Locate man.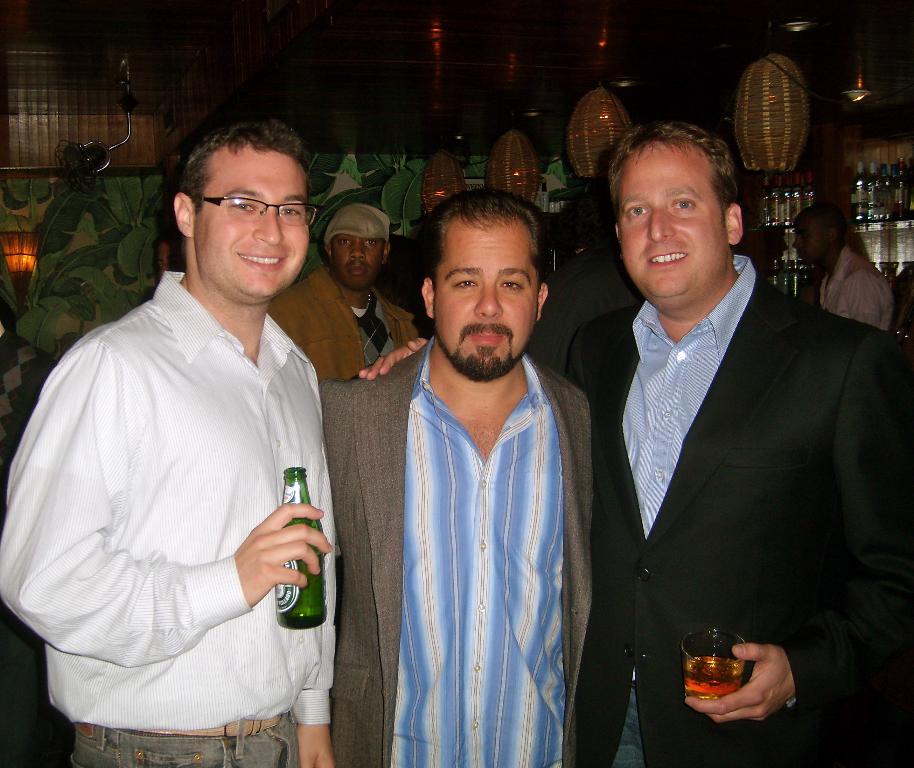
Bounding box: box(551, 114, 913, 767).
